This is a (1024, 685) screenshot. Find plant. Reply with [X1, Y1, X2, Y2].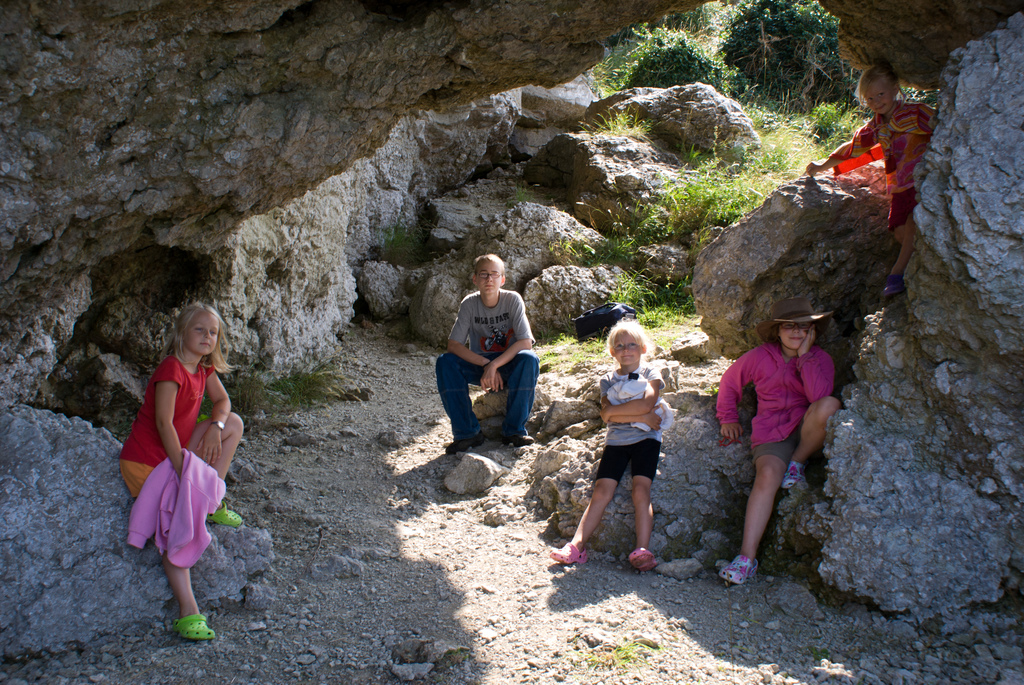
[794, 97, 872, 159].
